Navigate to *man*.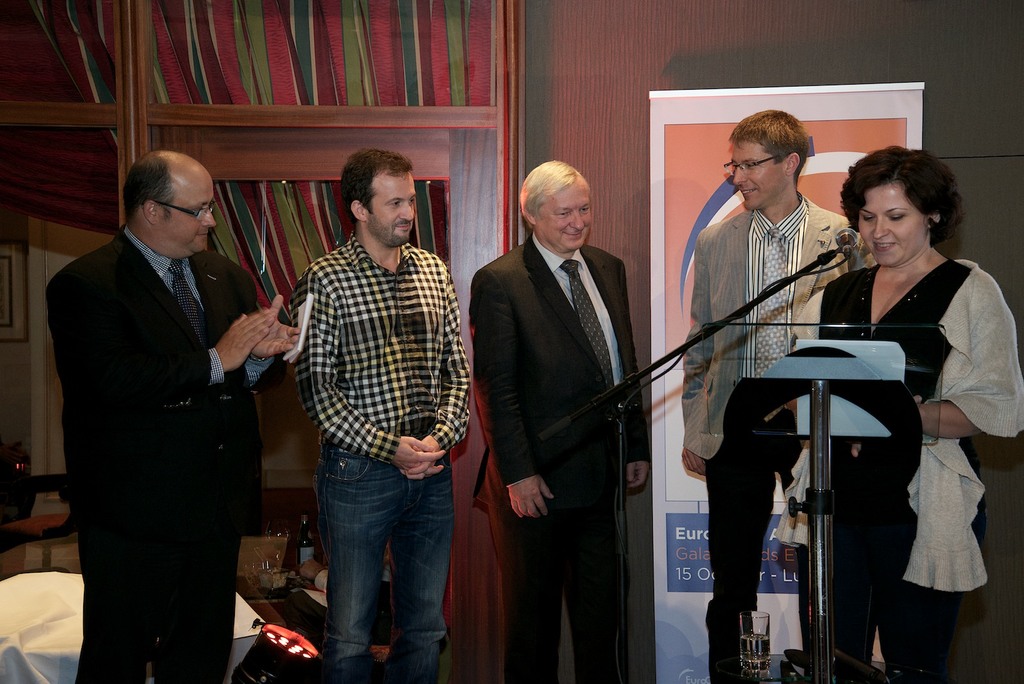
Navigation target: region(472, 159, 656, 683).
